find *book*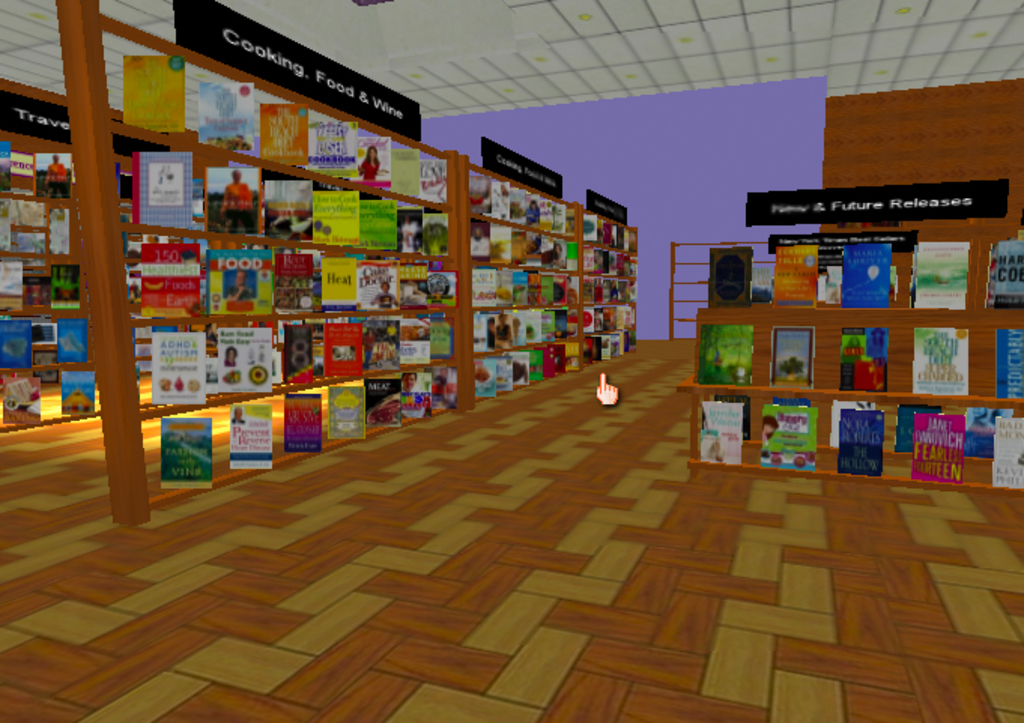
pyautogui.locateOnScreen(162, 415, 215, 487)
